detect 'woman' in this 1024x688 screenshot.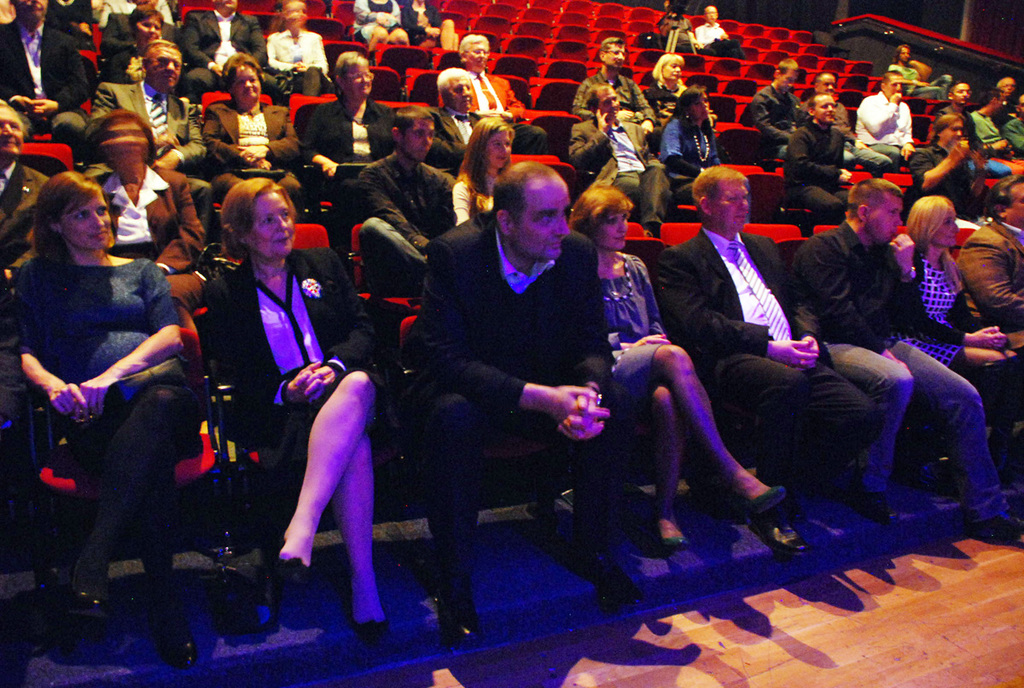
Detection: (351, 0, 414, 63).
